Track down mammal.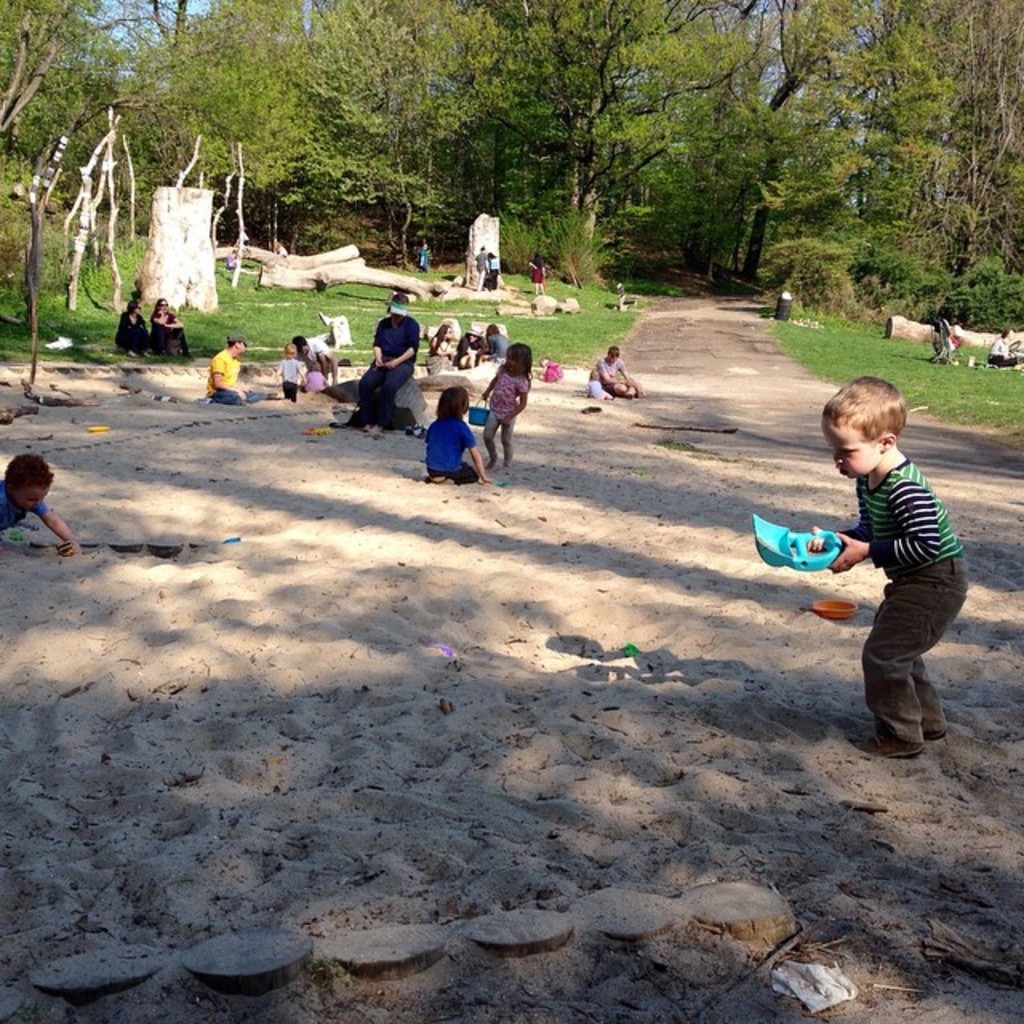
Tracked to bbox(597, 346, 643, 398).
